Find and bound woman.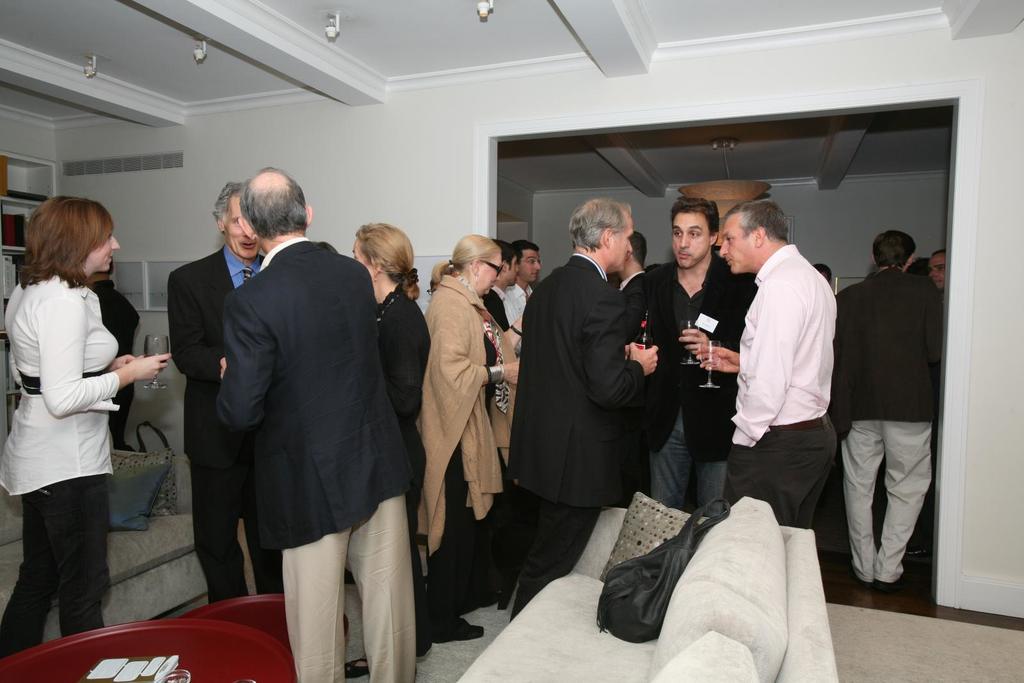
Bound: bbox(412, 234, 511, 643).
